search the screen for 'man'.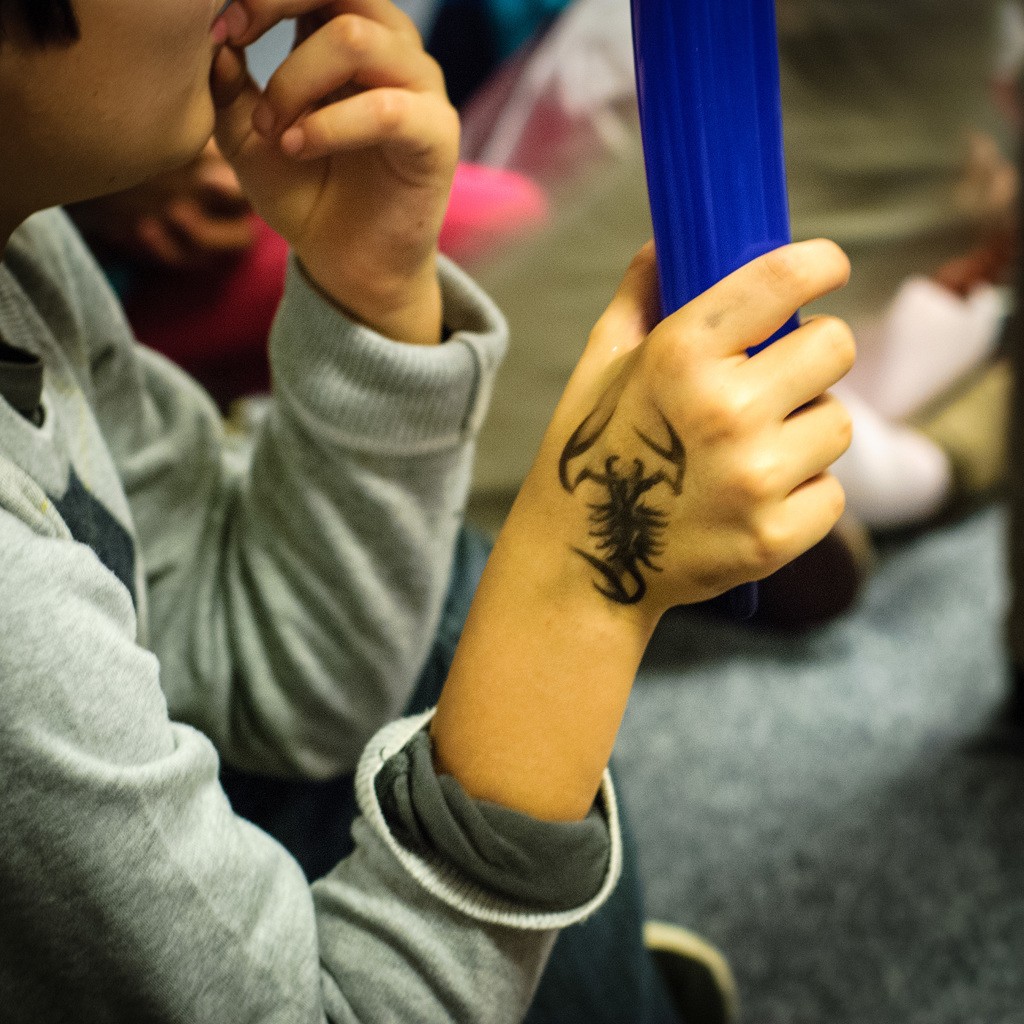
Found at Rect(0, 0, 860, 1023).
